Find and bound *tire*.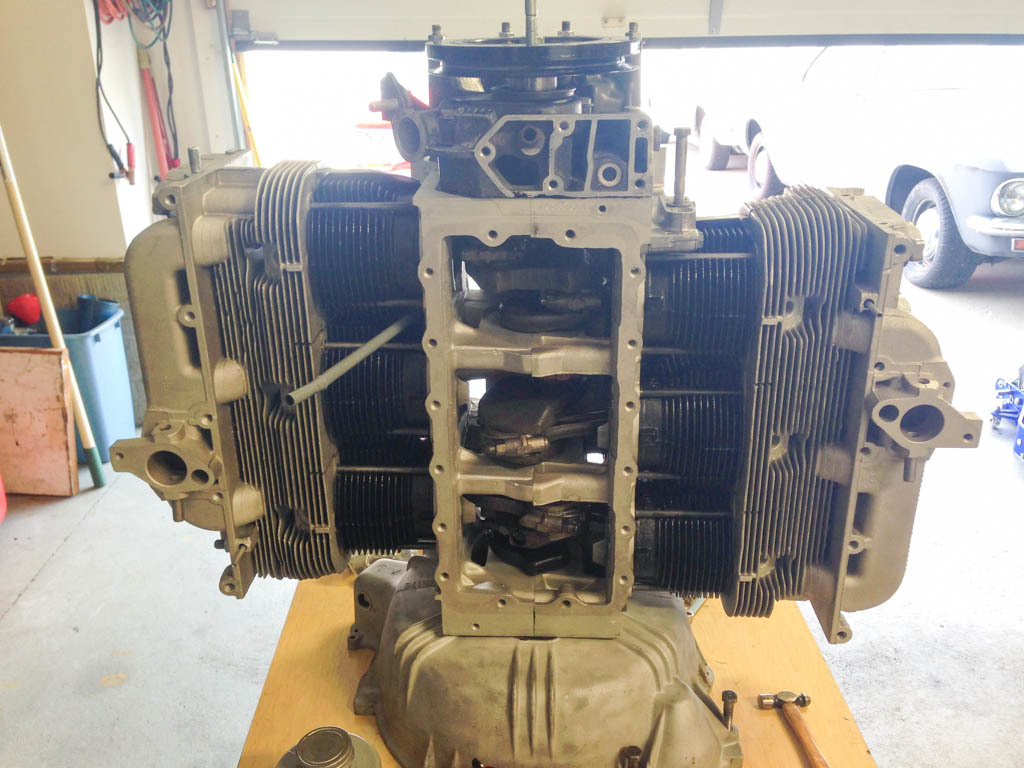
Bound: Rect(900, 179, 977, 291).
